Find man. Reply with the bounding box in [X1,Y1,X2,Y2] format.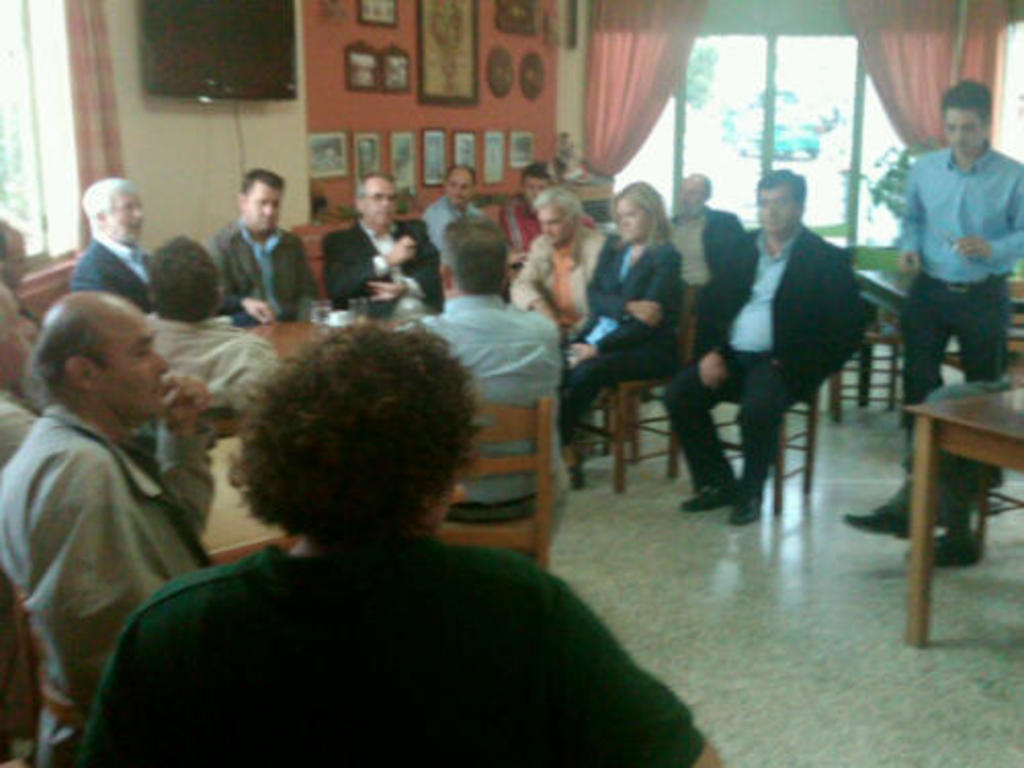
[70,174,162,309].
